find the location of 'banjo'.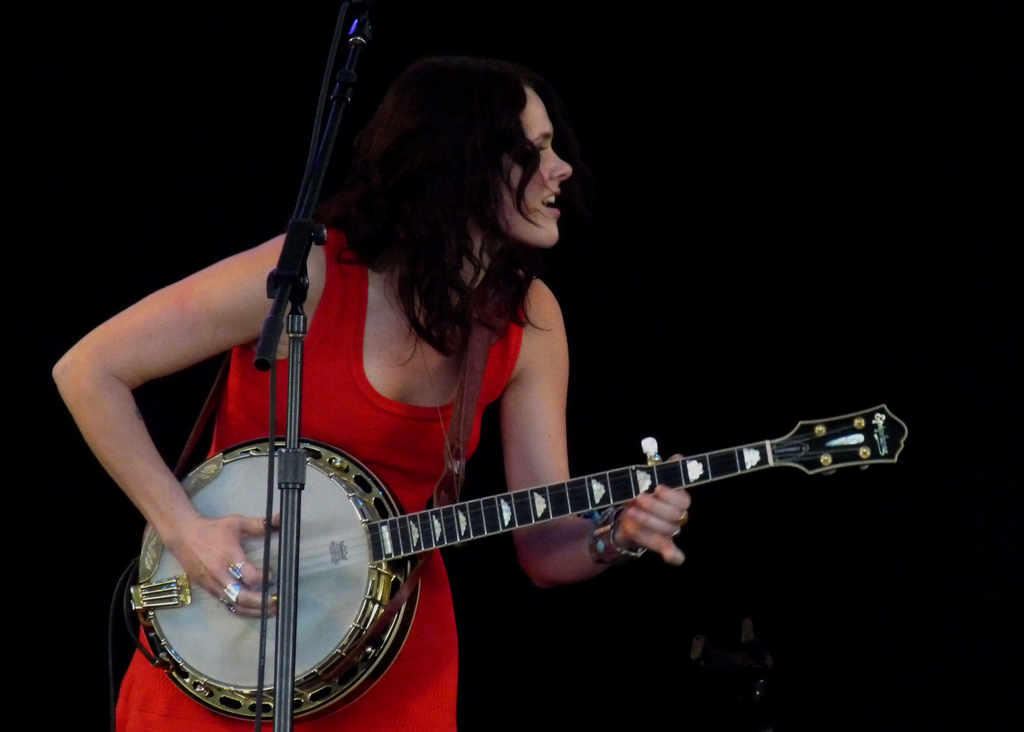
Location: region(105, 427, 916, 727).
